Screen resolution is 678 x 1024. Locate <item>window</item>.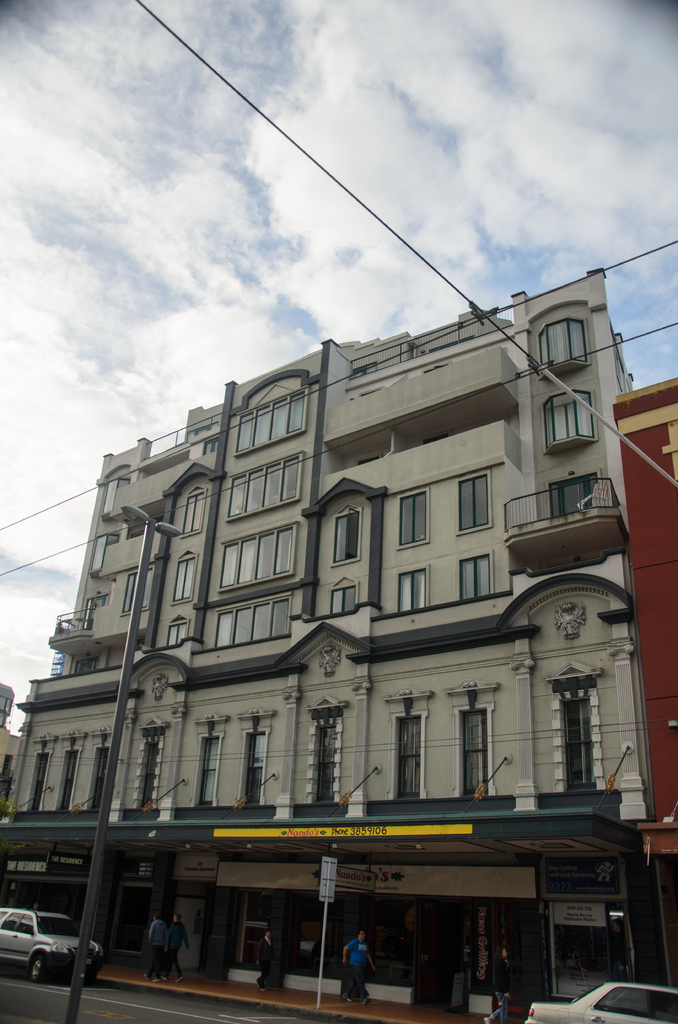
select_region(396, 487, 430, 548).
